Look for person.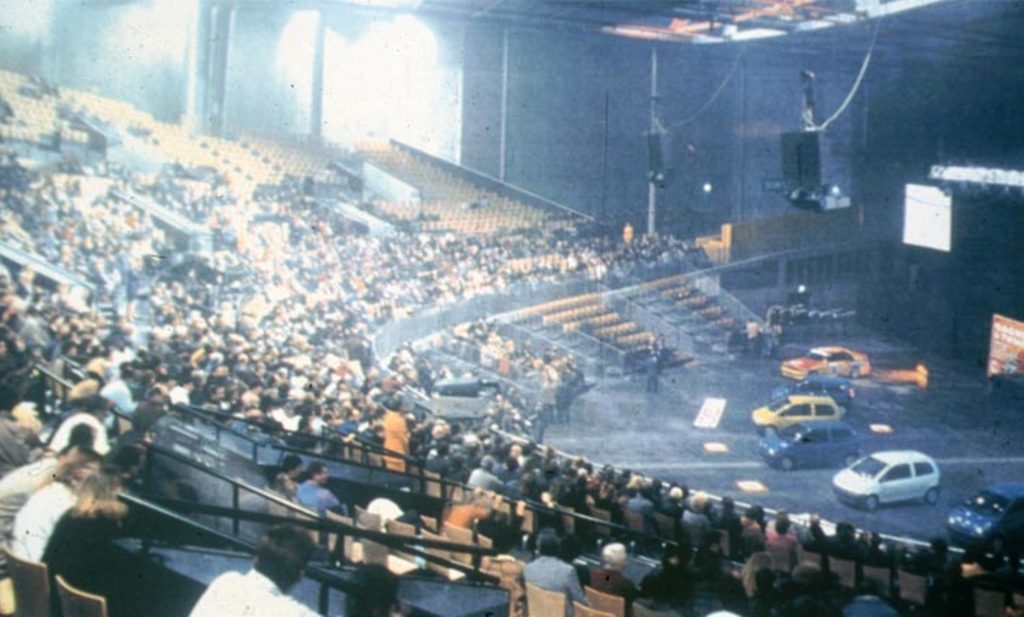
Found: [825, 523, 865, 559].
